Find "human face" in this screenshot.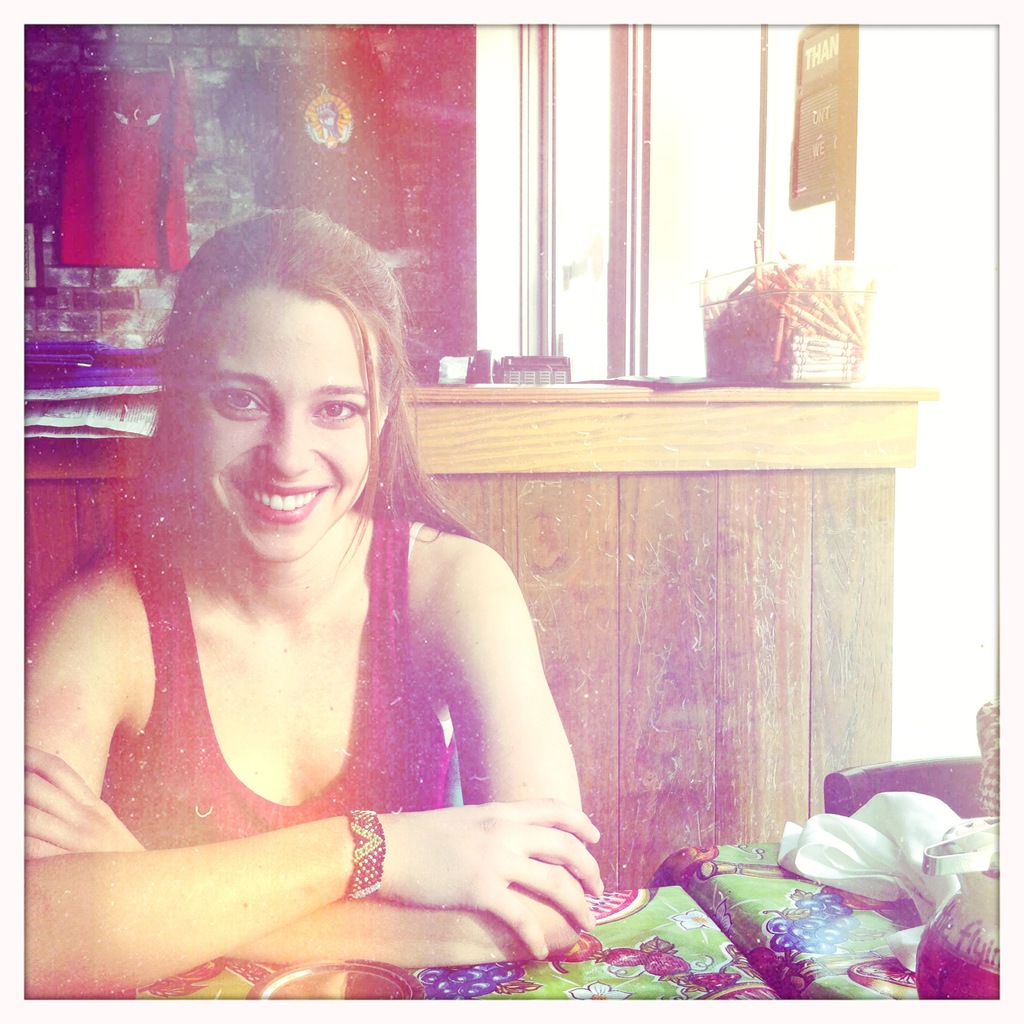
The bounding box for "human face" is 180, 278, 374, 566.
